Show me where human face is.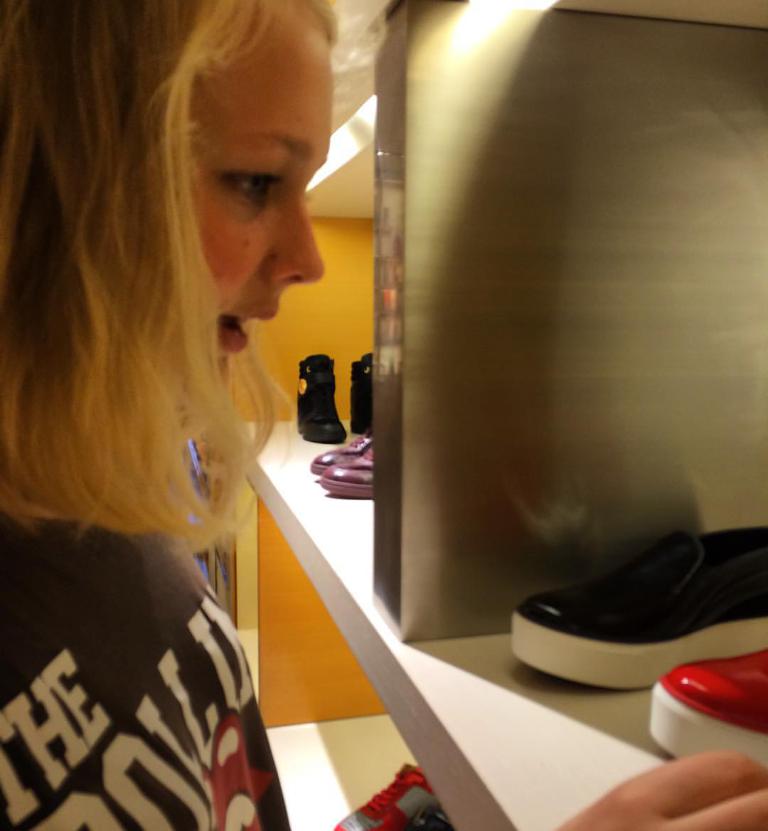
human face is at 194,0,334,383.
